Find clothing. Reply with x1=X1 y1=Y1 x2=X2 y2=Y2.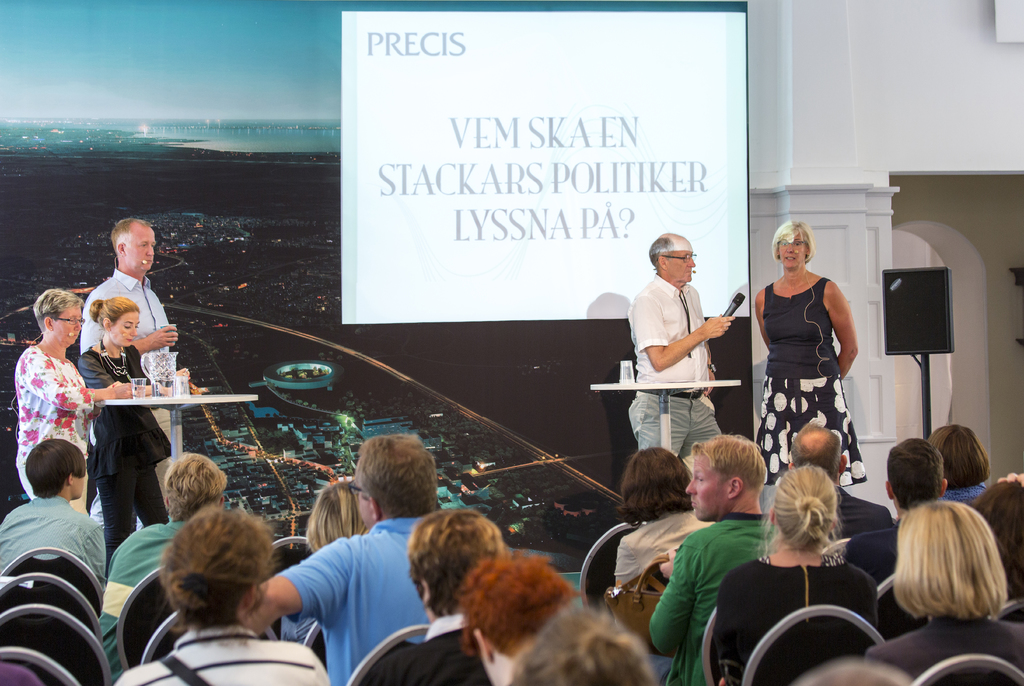
x1=616 y1=506 x2=718 y2=593.
